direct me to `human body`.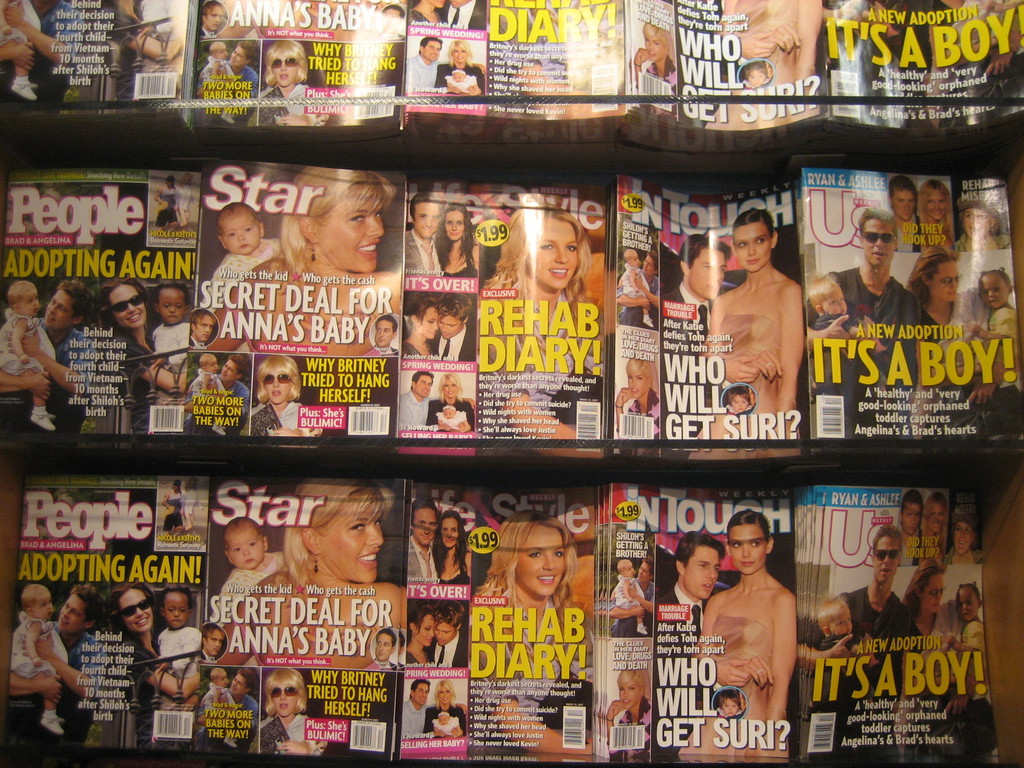
Direction: (left=403, top=606, right=436, bottom=668).
